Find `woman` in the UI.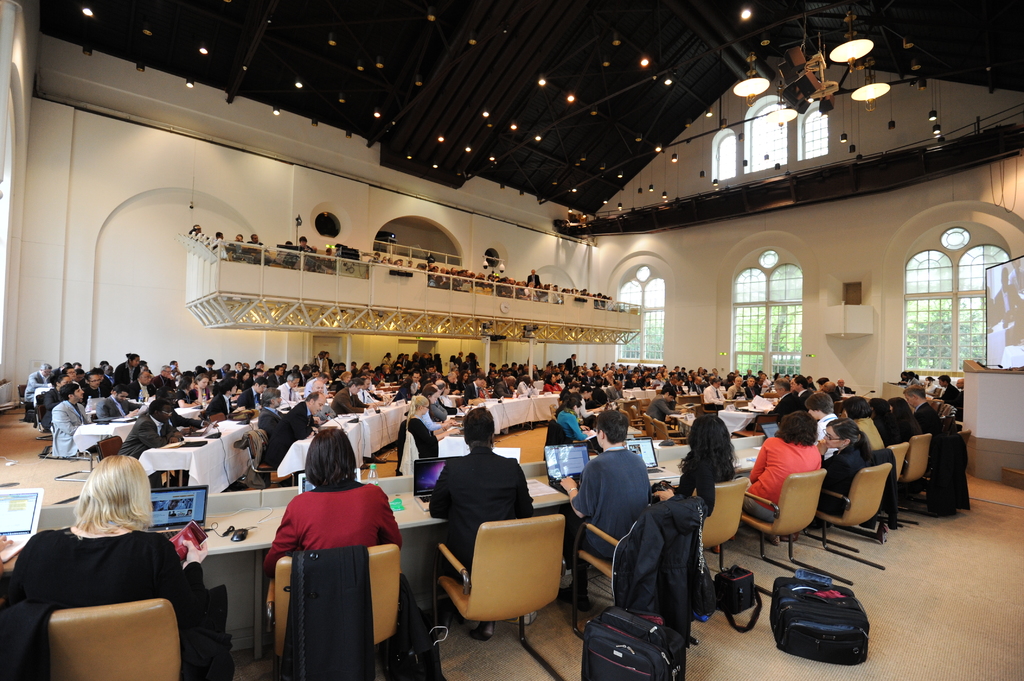
UI element at [left=44, top=374, right=70, bottom=427].
